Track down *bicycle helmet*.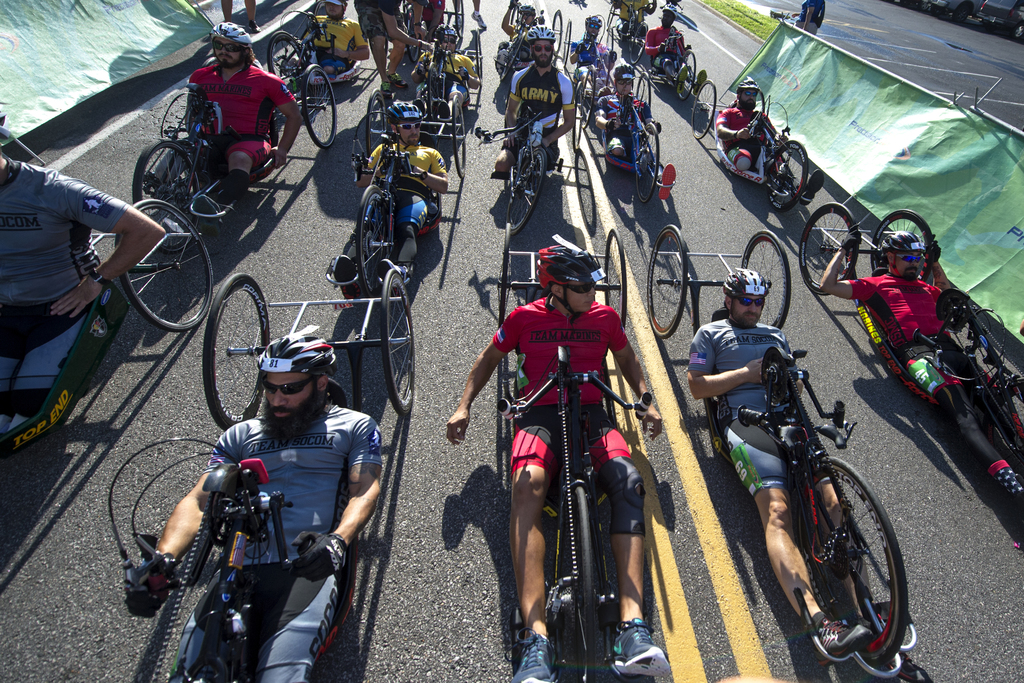
Tracked to l=440, t=25, r=451, b=35.
